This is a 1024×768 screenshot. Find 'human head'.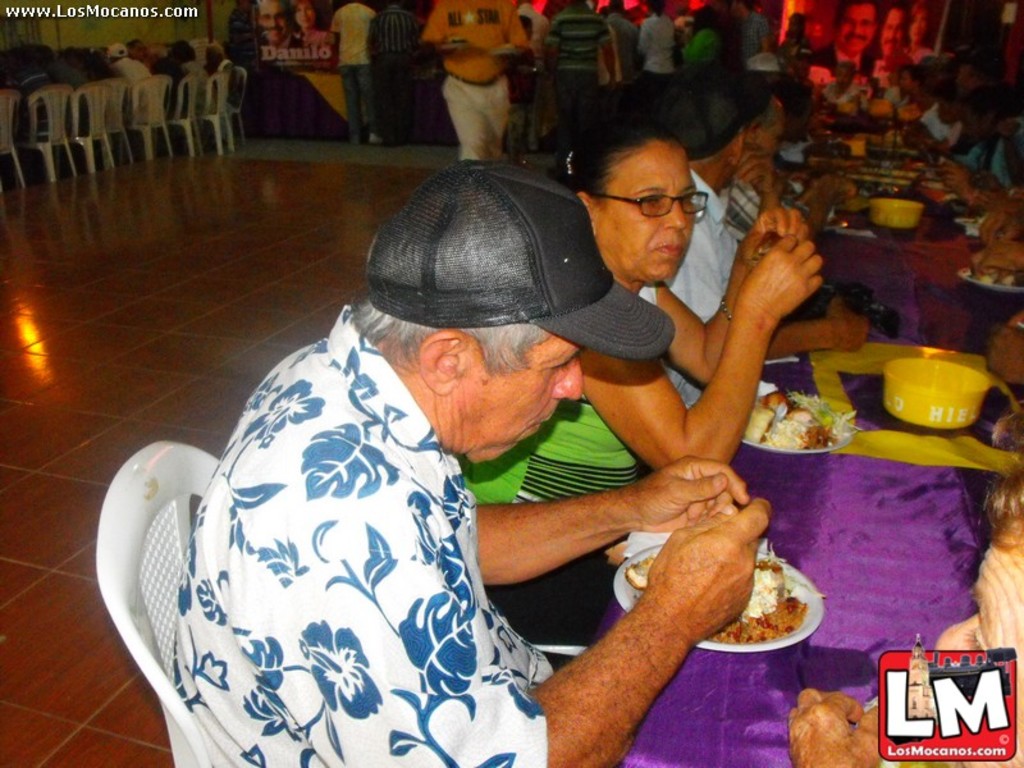
Bounding box: l=836, t=58, r=856, b=83.
